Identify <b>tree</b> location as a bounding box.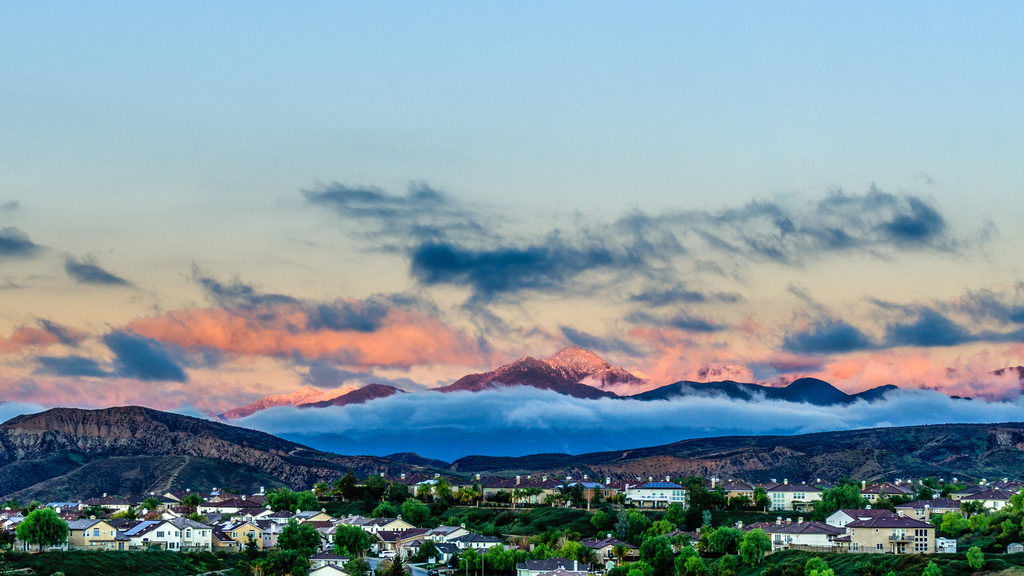
select_region(332, 474, 358, 502).
